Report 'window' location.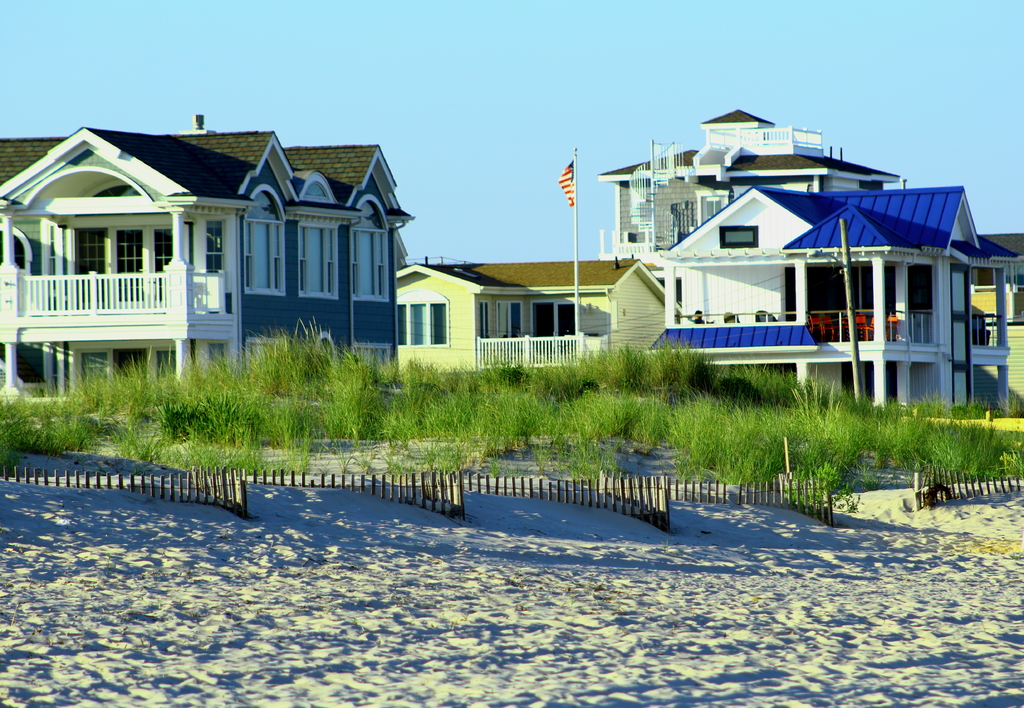
Report: crop(299, 224, 339, 297).
